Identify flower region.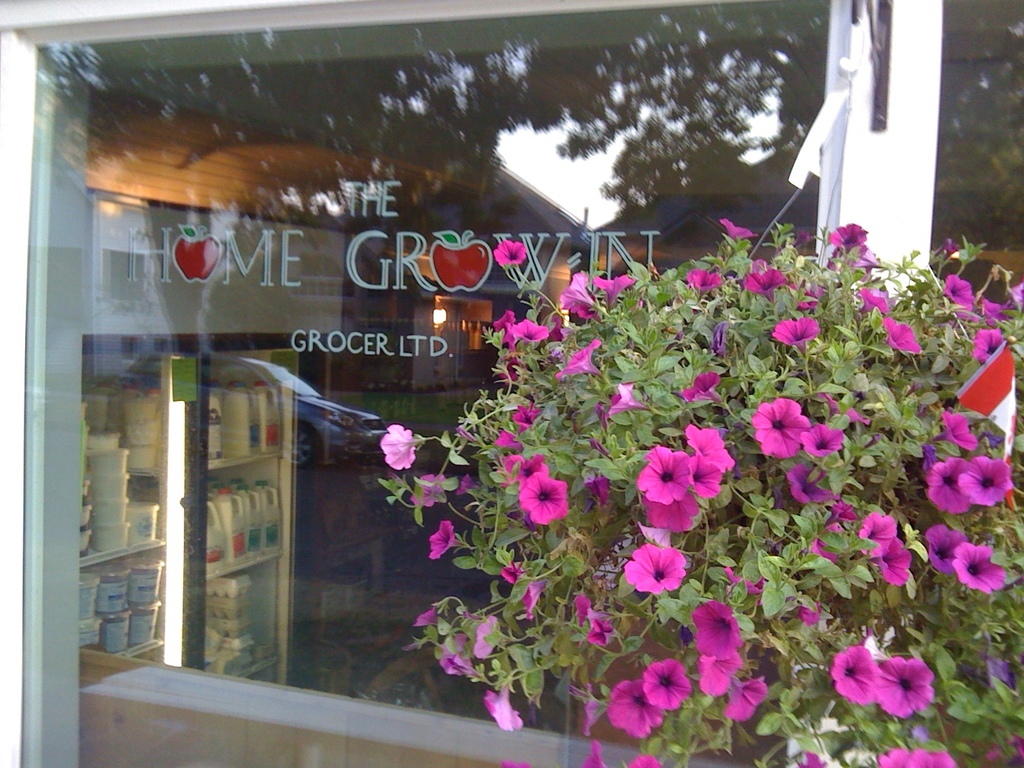
Region: BBox(637, 440, 735, 538).
